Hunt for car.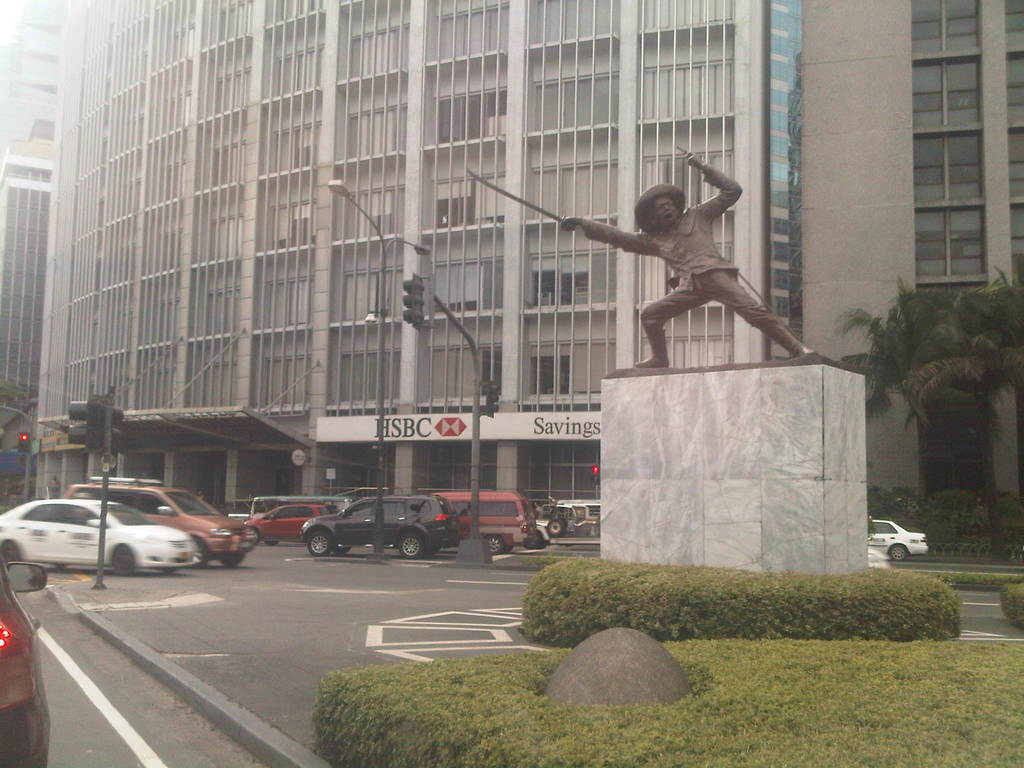
Hunted down at {"x1": 868, "y1": 520, "x2": 929, "y2": 561}.
